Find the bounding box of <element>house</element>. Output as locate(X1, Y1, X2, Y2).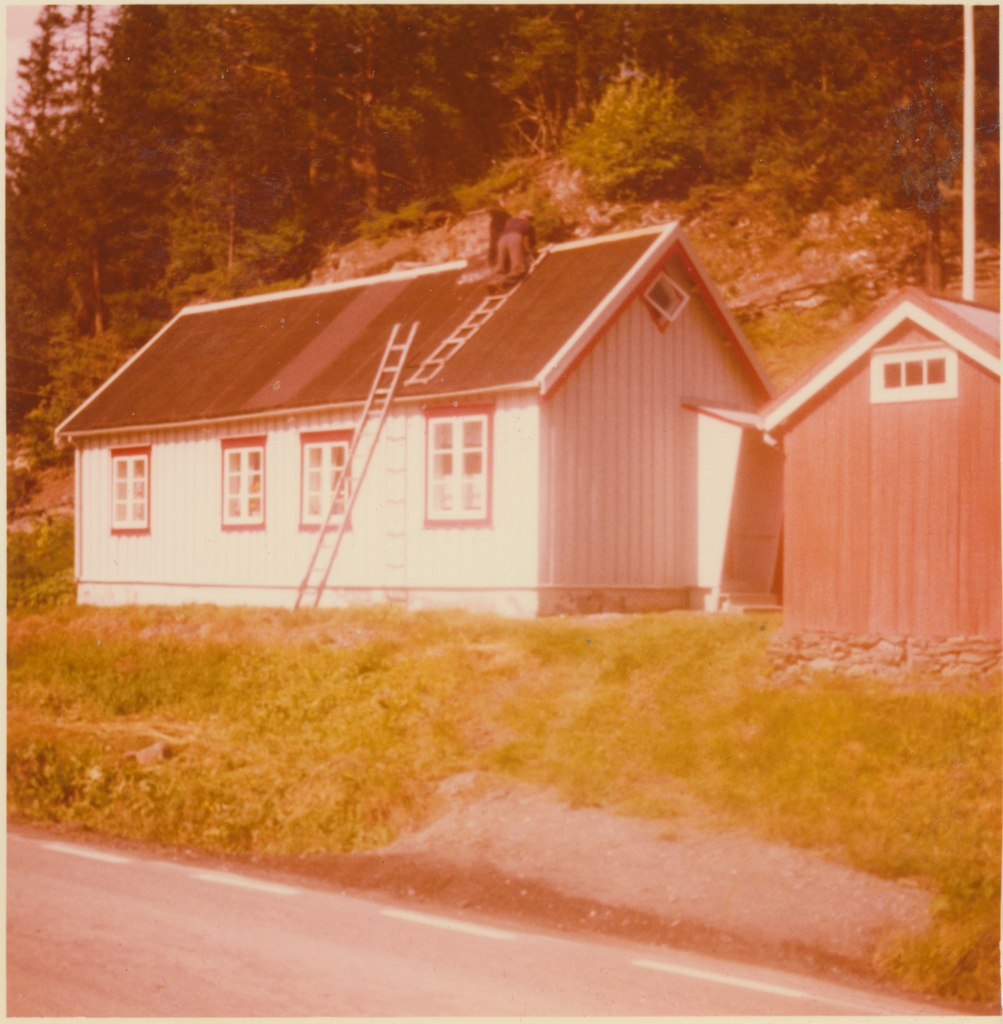
locate(765, 284, 1002, 669).
